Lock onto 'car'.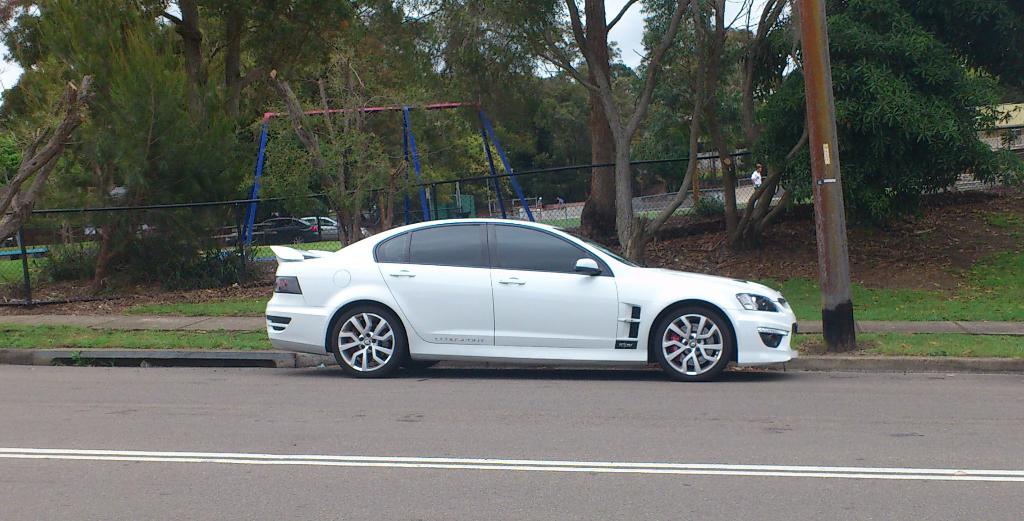
Locked: bbox=[264, 219, 315, 243].
